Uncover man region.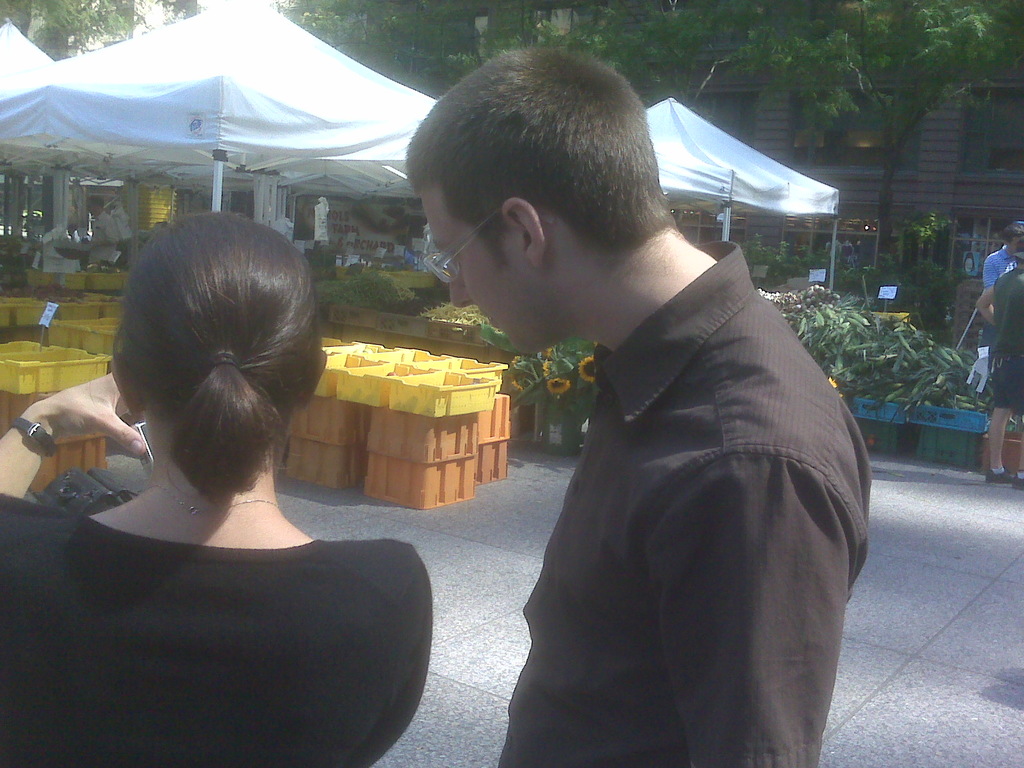
Uncovered: pyautogui.locateOnScreen(86, 197, 122, 268).
